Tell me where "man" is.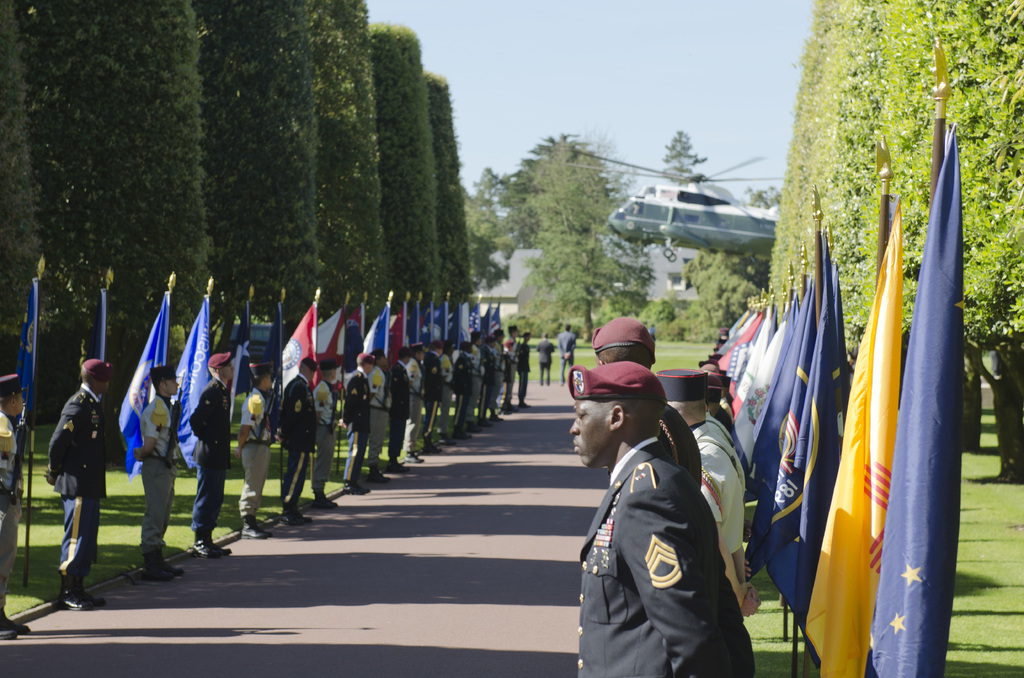
"man" is at 420:338:454:456.
